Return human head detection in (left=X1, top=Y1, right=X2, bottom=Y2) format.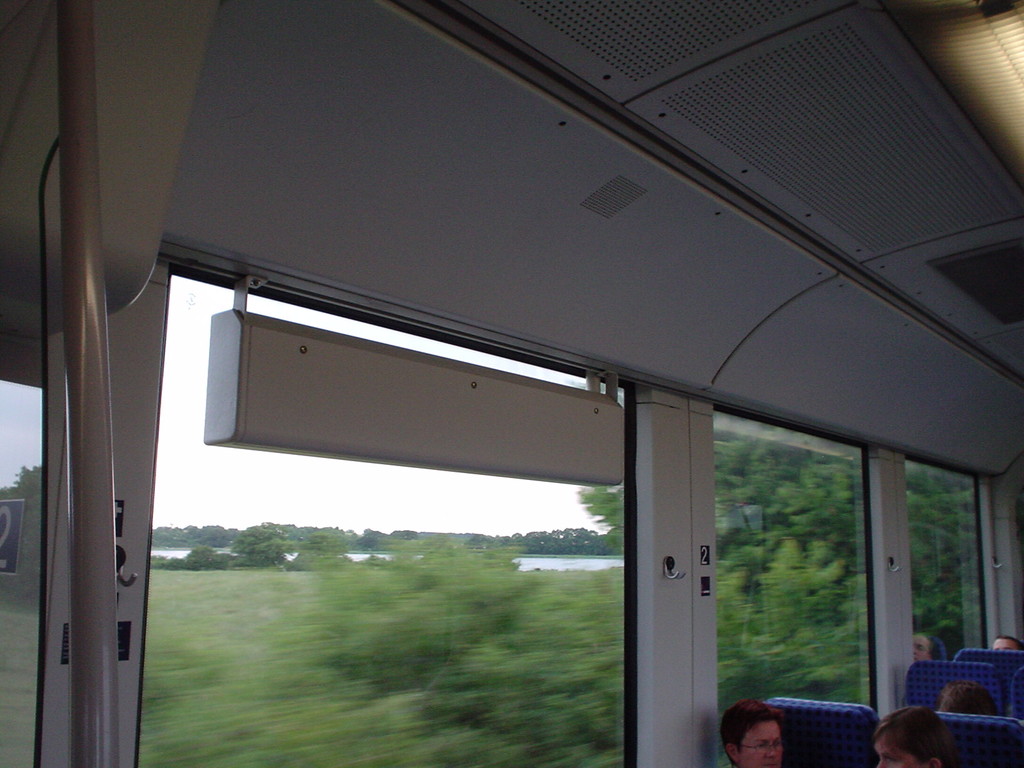
(left=719, top=703, right=785, bottom=767).
